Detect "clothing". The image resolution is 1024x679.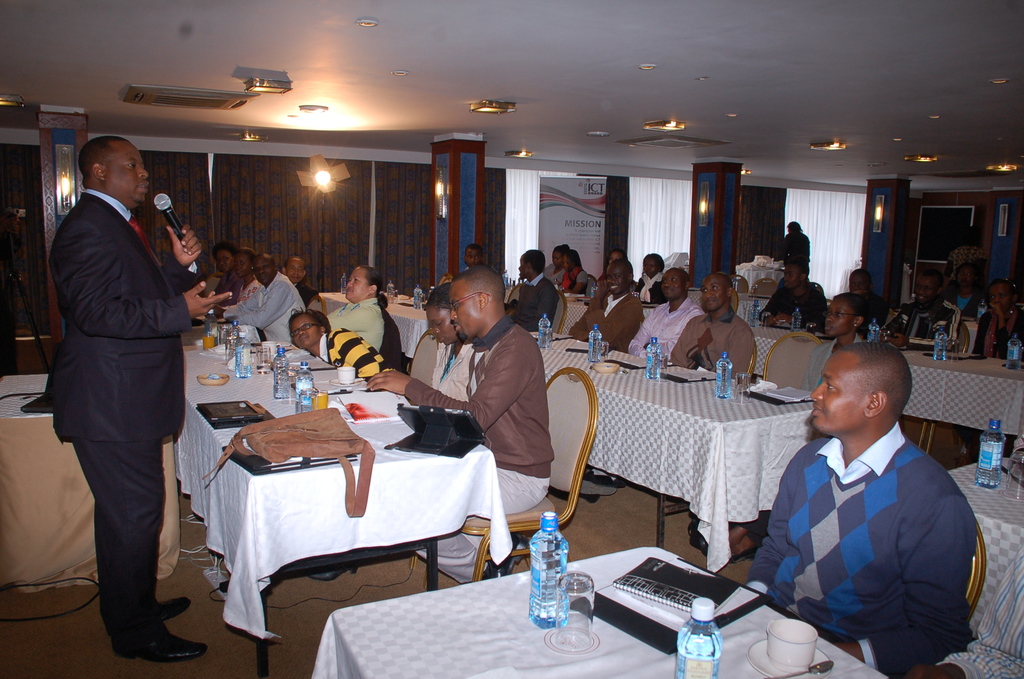
detection(624, 296, 699, 365).
